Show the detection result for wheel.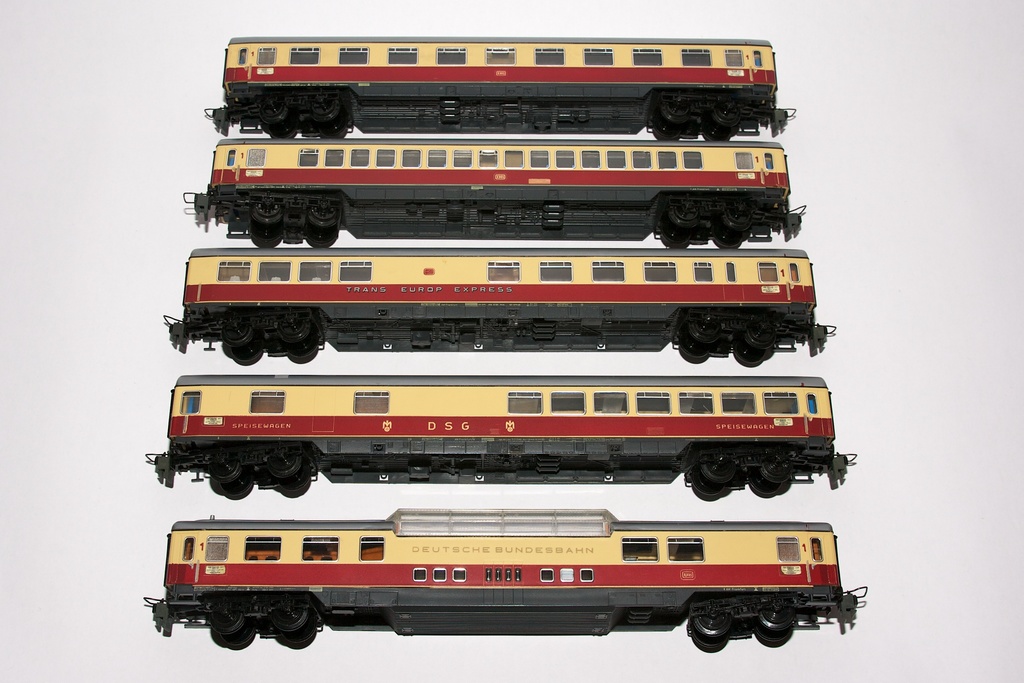
[left=663, top=226, right=689, bottom=248].
